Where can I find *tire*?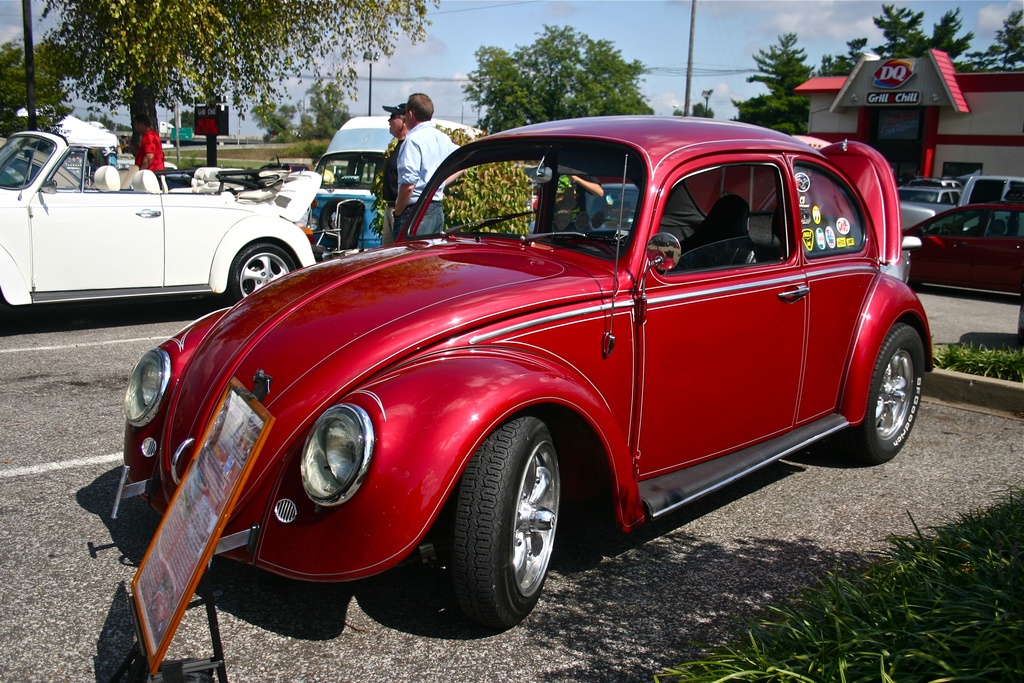
You can find it at <bbox>436, 413, 559, 625</bbox>.
